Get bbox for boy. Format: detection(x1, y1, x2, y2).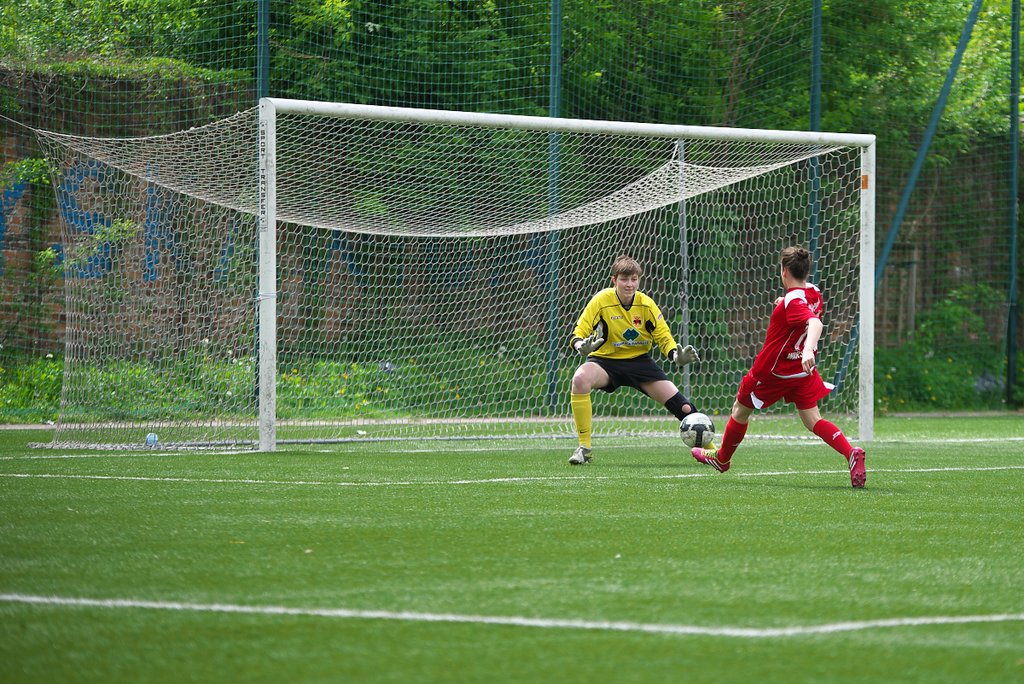
detection(567, 257, 717, 467).
